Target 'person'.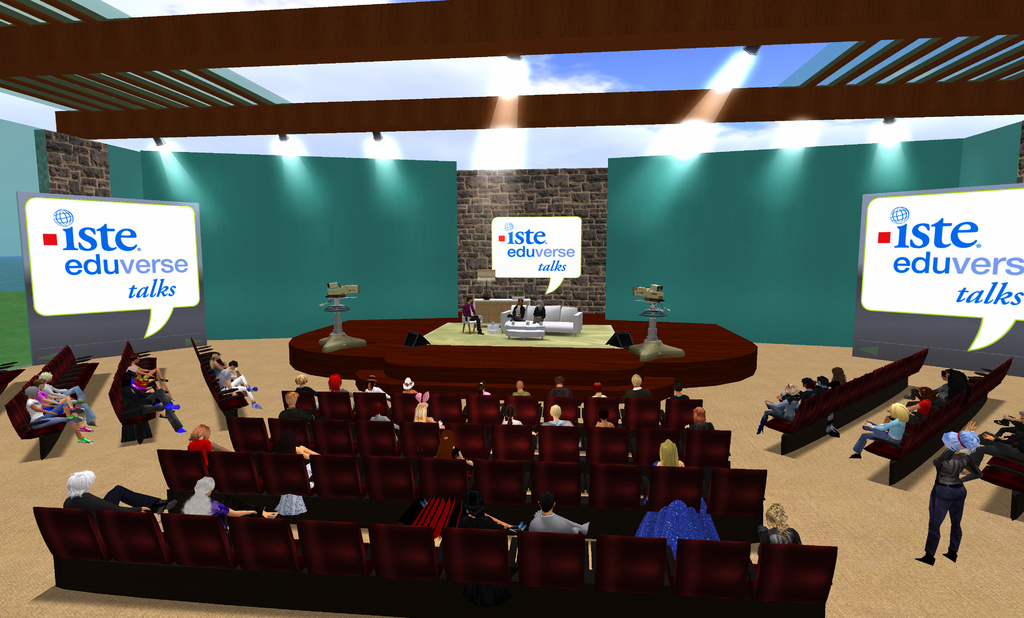
Target region: (216, 361, 265, 413).
